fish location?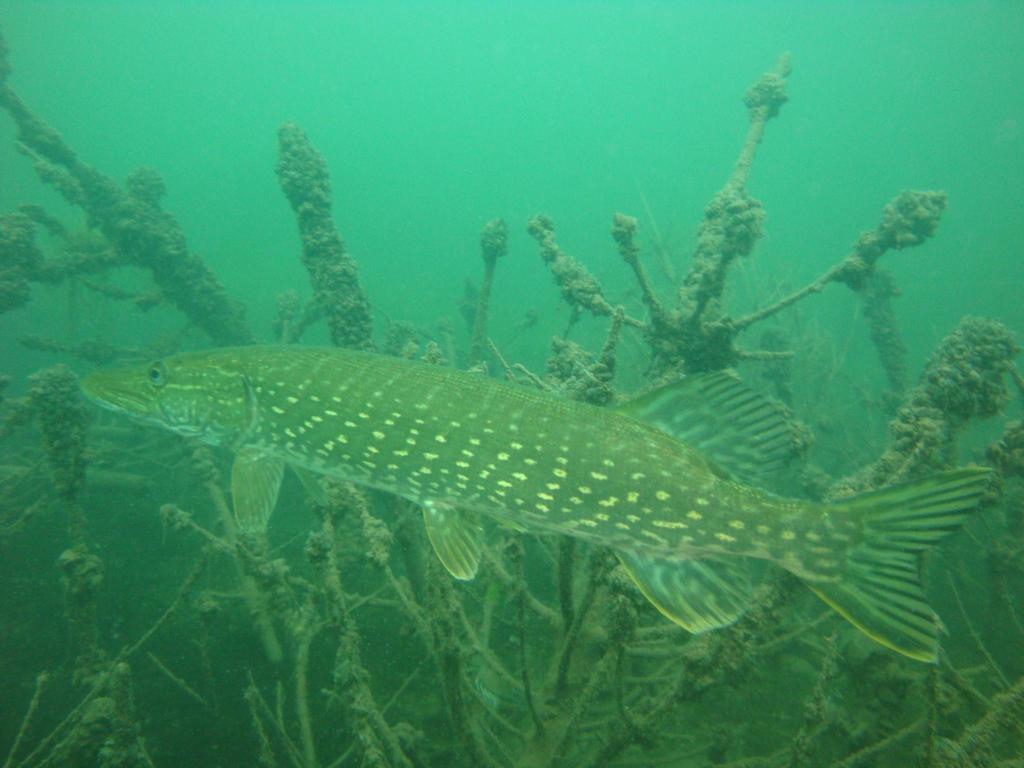
[67,318,1000,683]
